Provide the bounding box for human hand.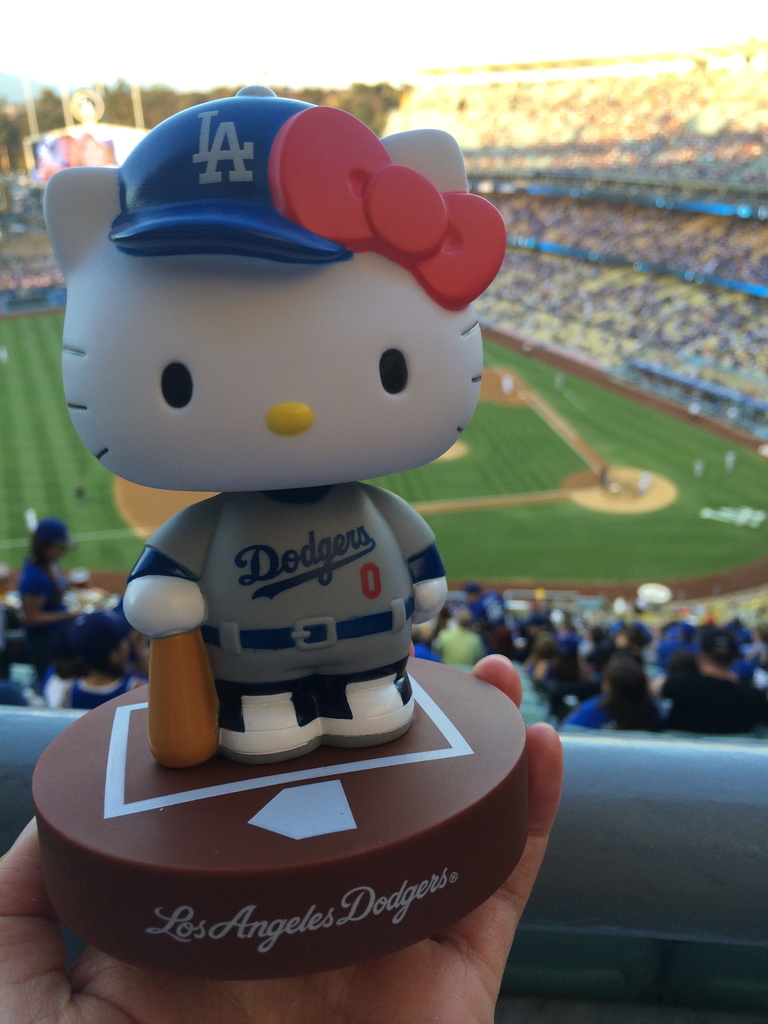
{"x1": 0, "y1": 645, "x2": 564, "y2": 1023}.
